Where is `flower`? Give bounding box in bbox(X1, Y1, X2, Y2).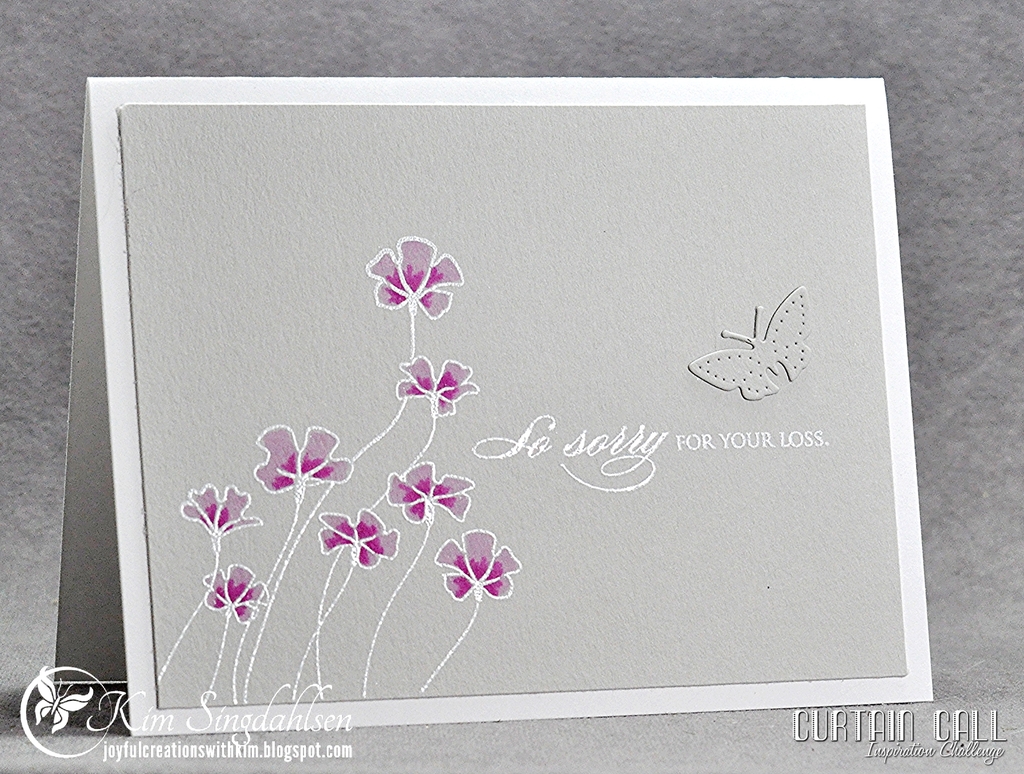
bbox(440, 536, 519, 625).
